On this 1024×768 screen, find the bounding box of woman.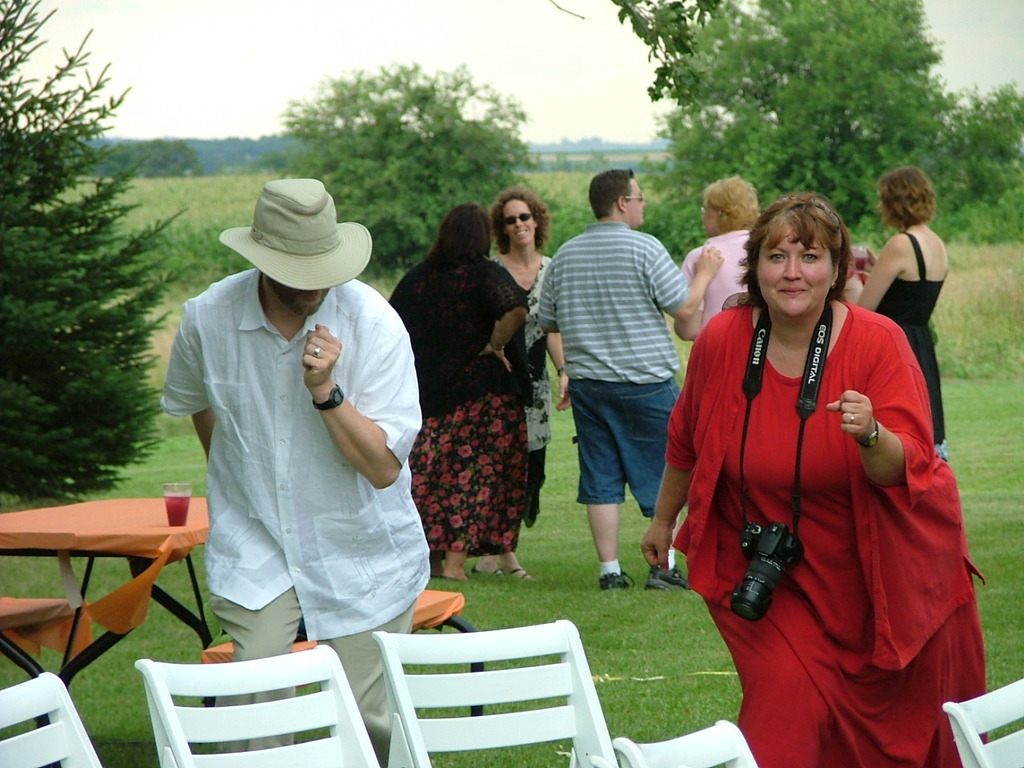
Bounding box: (left=842, top=166, right=950, bottom=465).
